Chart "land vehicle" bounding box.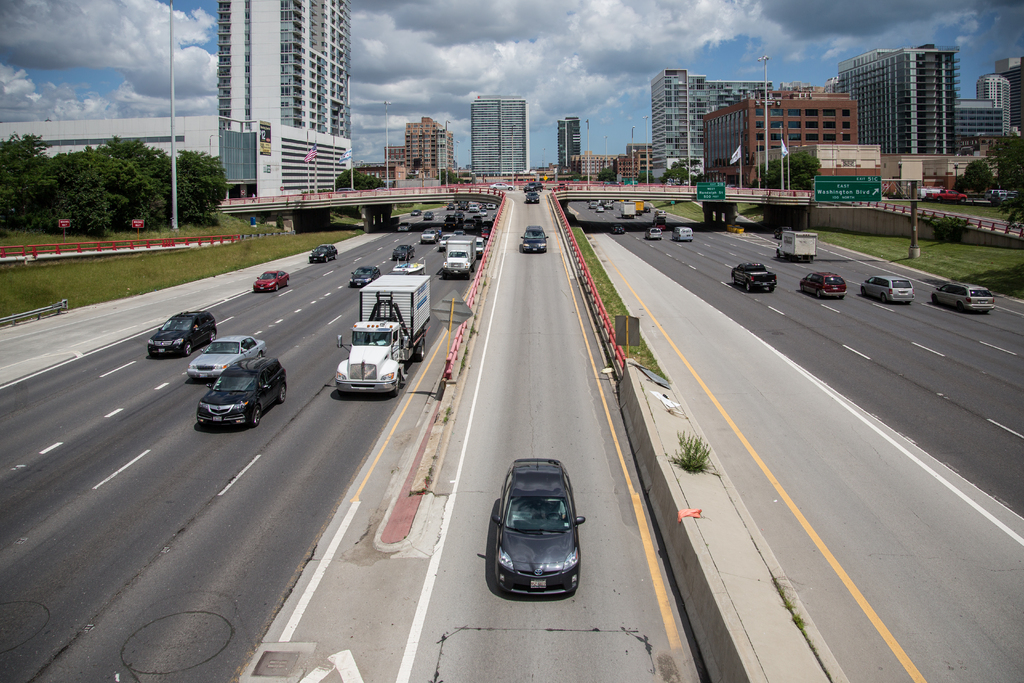
Charted: 652/220/665/232.
